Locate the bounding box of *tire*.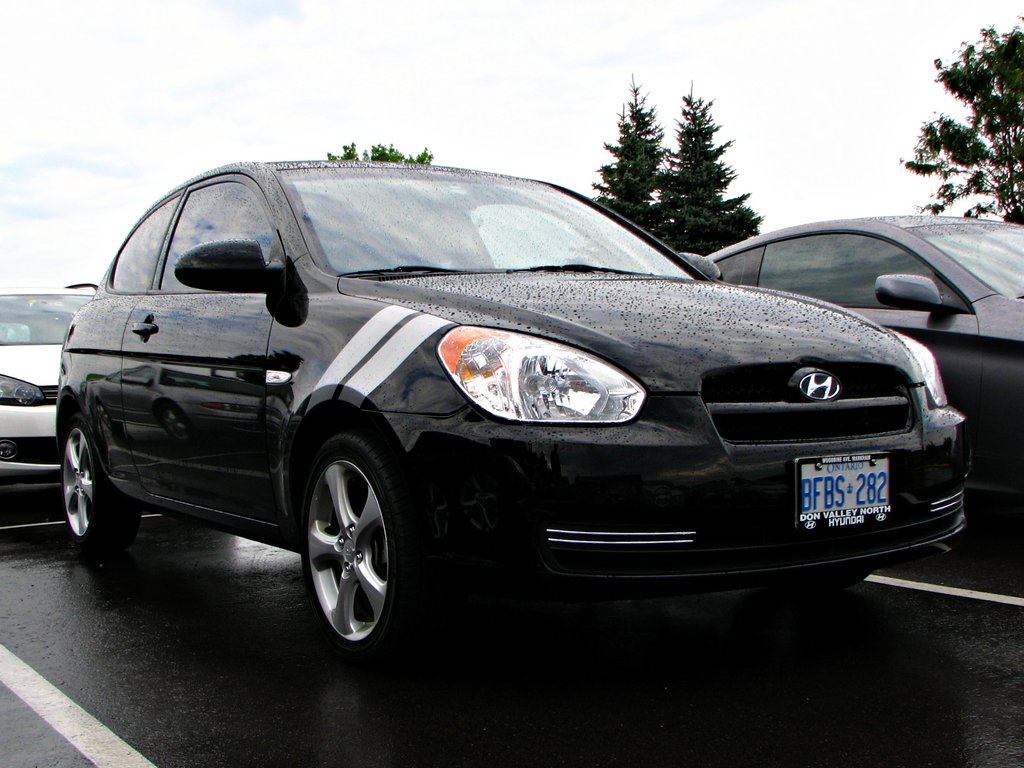
Bounding box: locate(58, 405, 134, 560).
